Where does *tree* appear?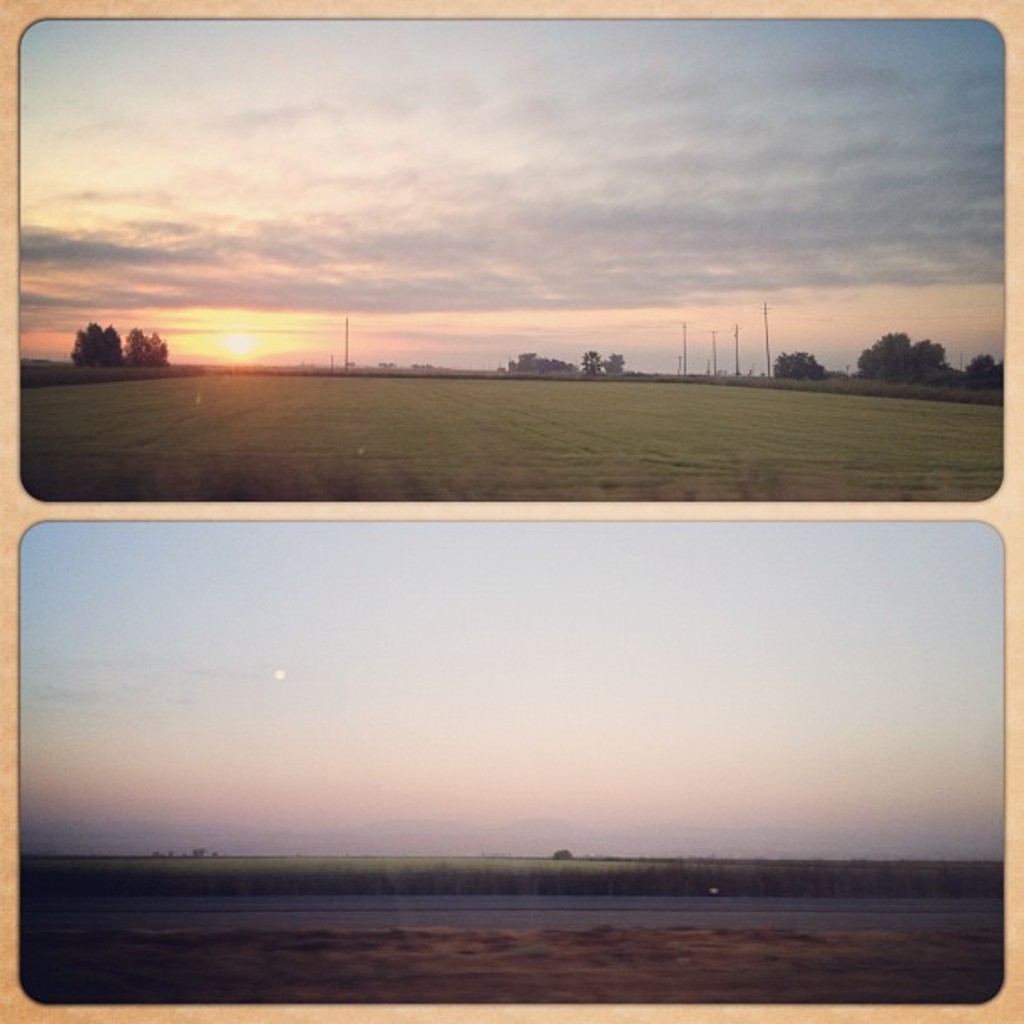
Appears at 607,351,624,380.
